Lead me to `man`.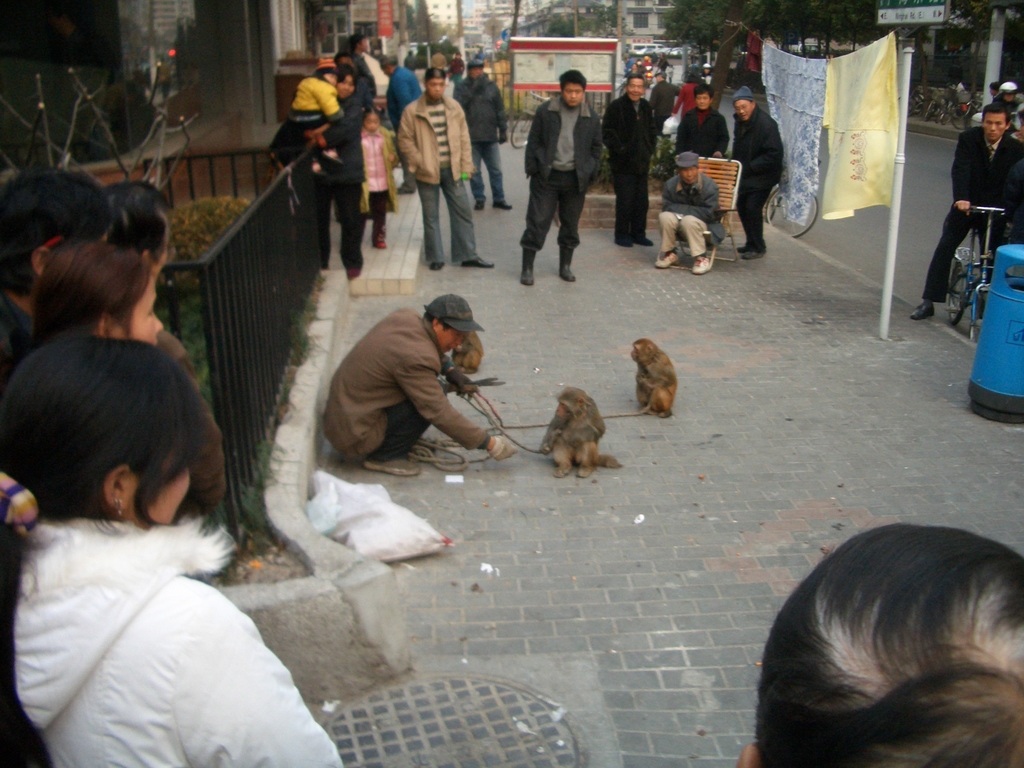
Lead to rect(673, 87, 730, 250).
